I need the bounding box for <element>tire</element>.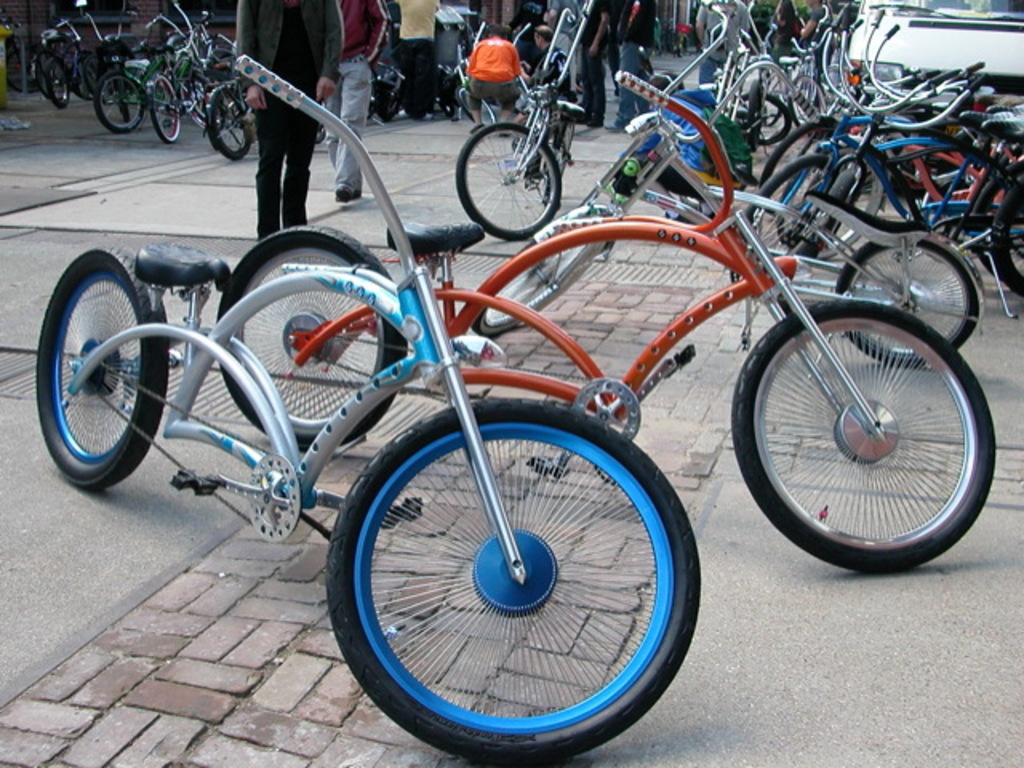
Here it is: rect(480, 229, 608, 339).
